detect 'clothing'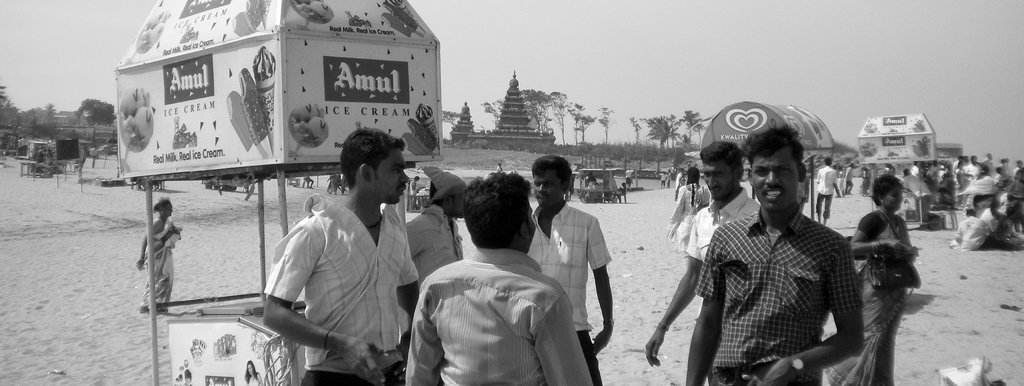
left=956, top=213, right=989, bottom=252
